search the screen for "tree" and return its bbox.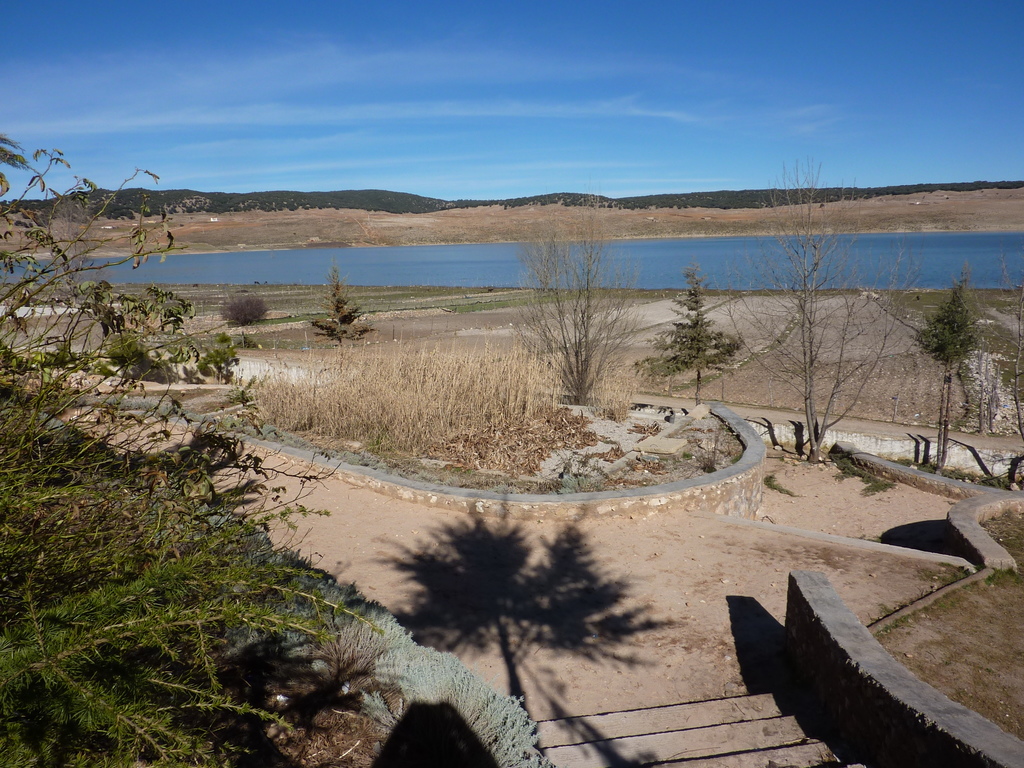
Found: detection(507, 196, 637, 396).
